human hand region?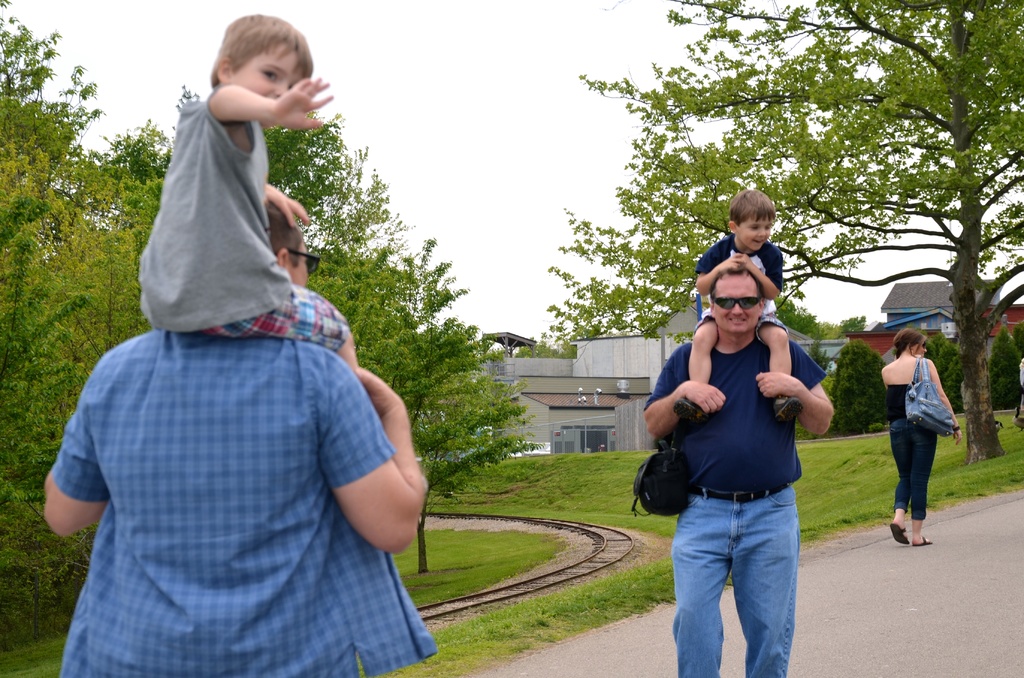
x1=354, y1=366, x2=405, y2=420
